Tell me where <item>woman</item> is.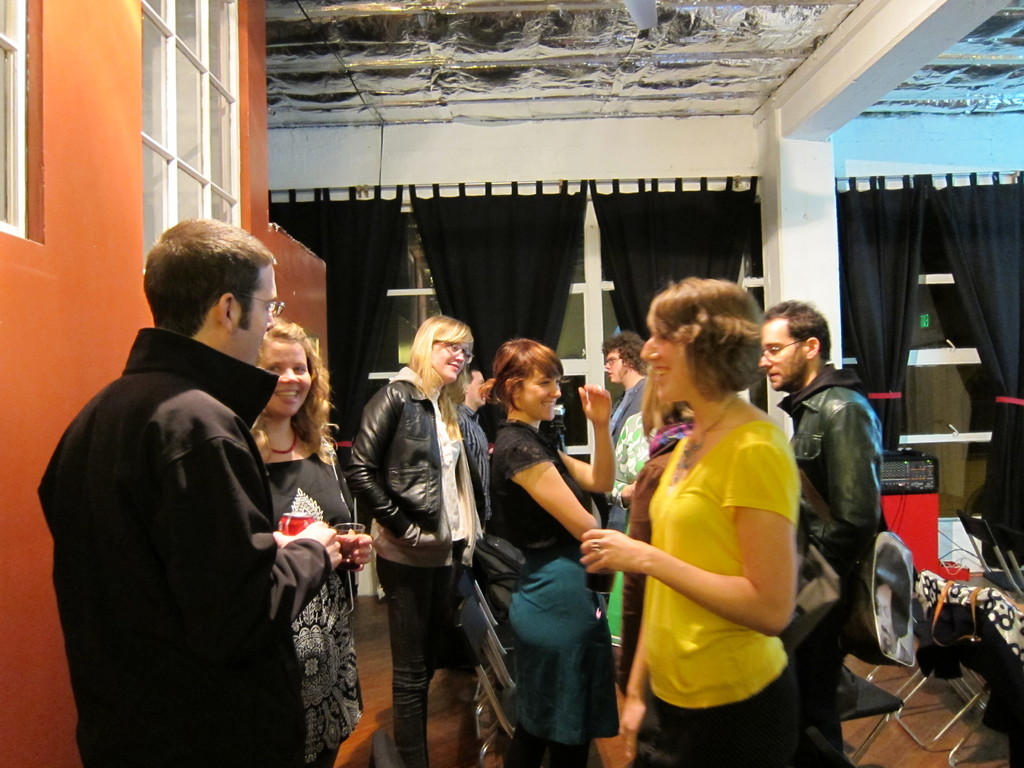
<item>woman</item> is at <bbox>466, 327, 640, 761</bbox>.
